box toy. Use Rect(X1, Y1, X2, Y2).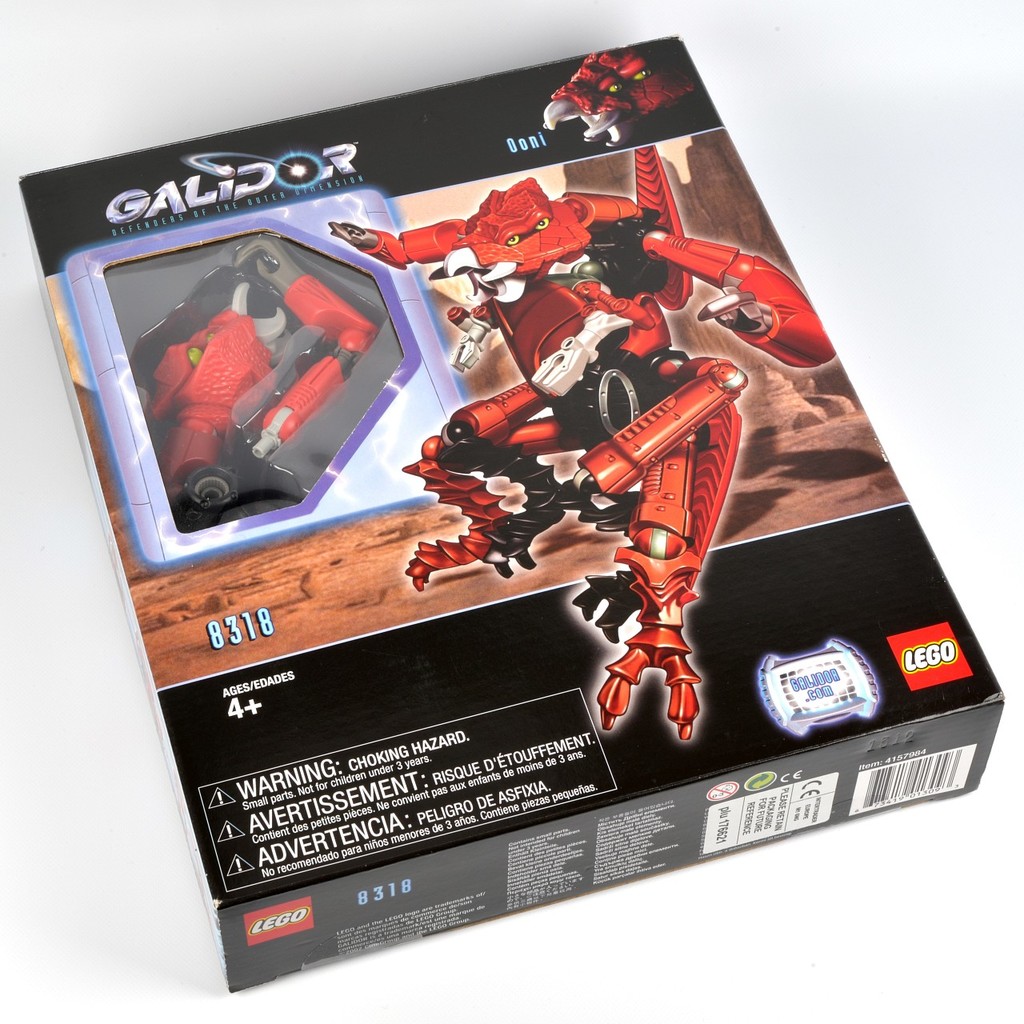
Rect(536, 55, 698, 146).
